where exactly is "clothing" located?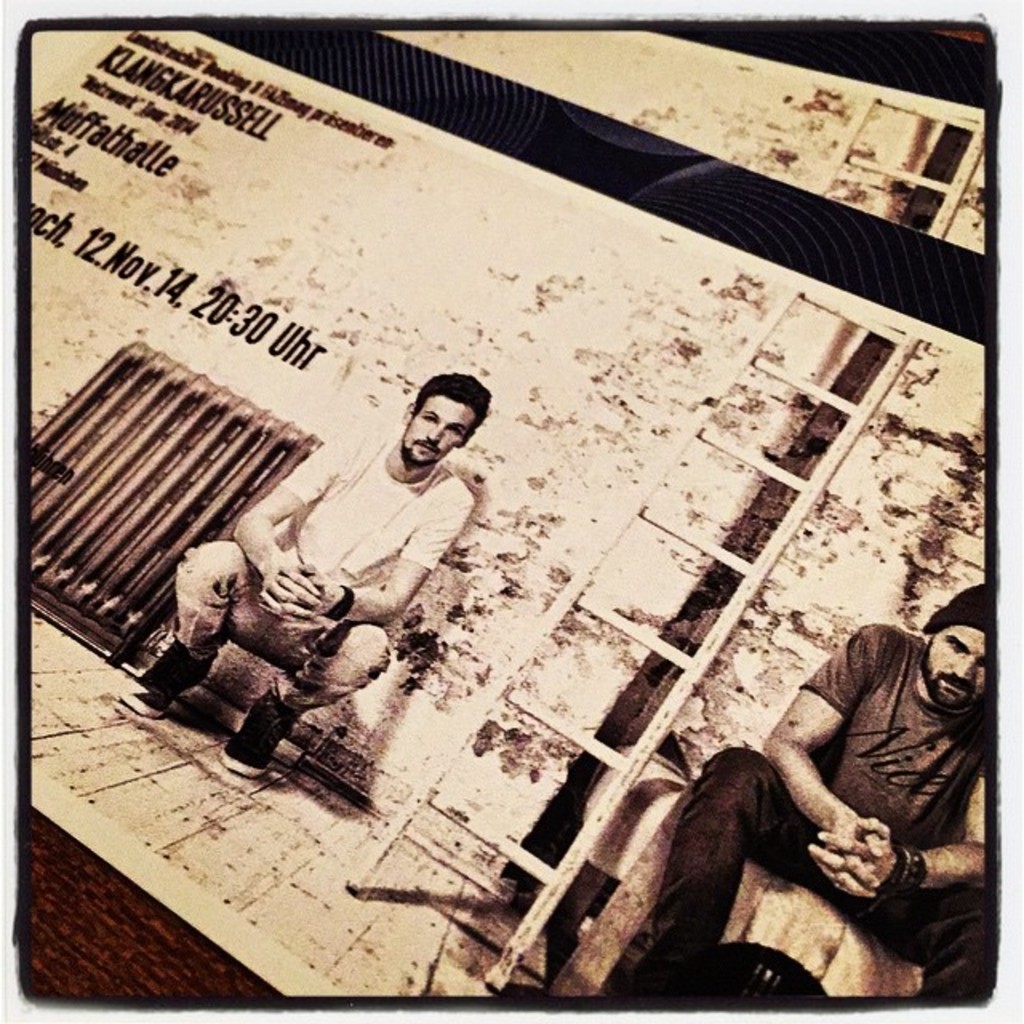
Its bounding box is (left=155, top=414, right=472, bottom=725).
